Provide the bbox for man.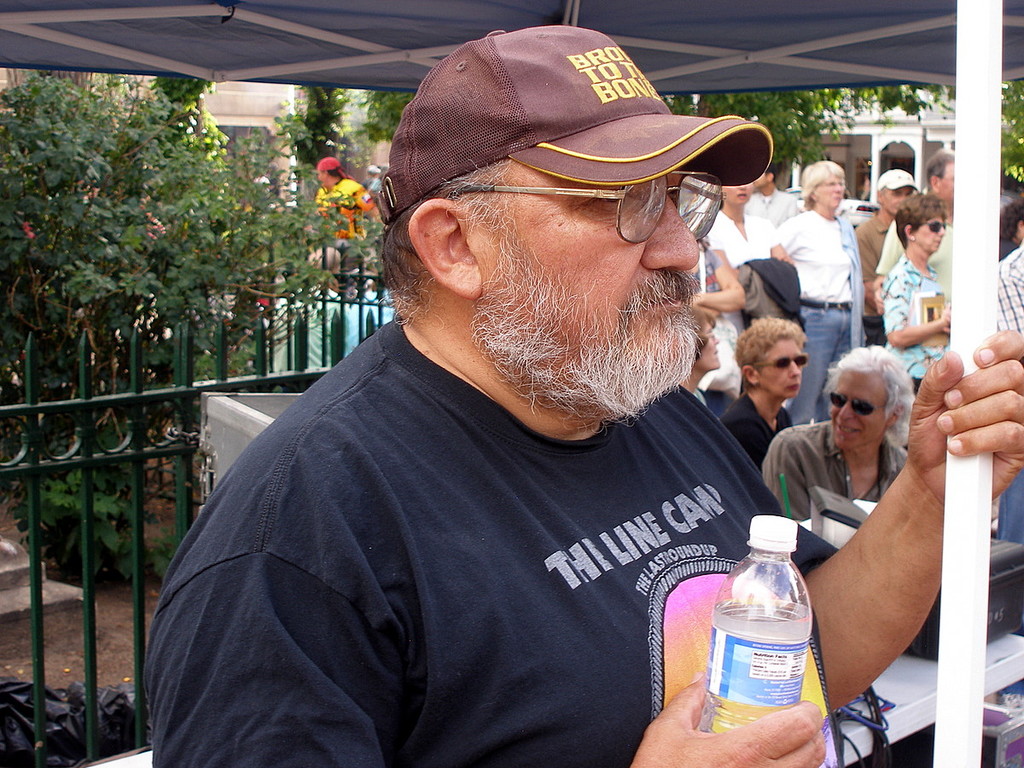
[855,166,917,340].
